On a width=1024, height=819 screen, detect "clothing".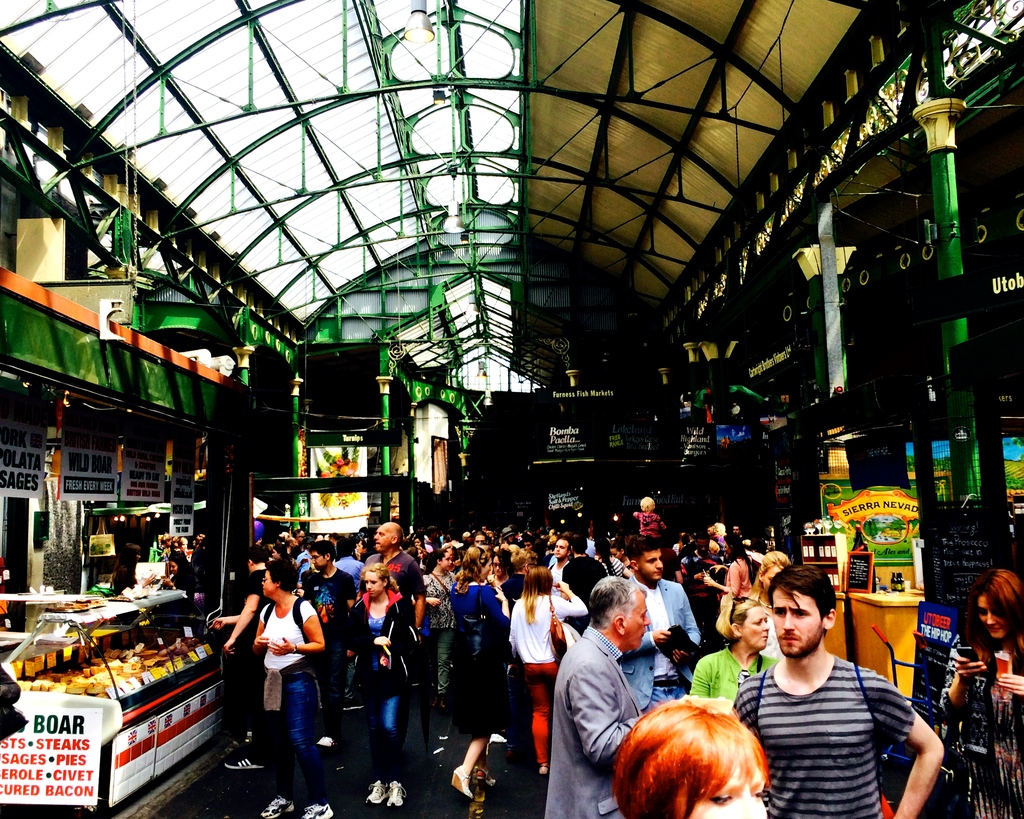
locate(726, 552, 755, 614).
